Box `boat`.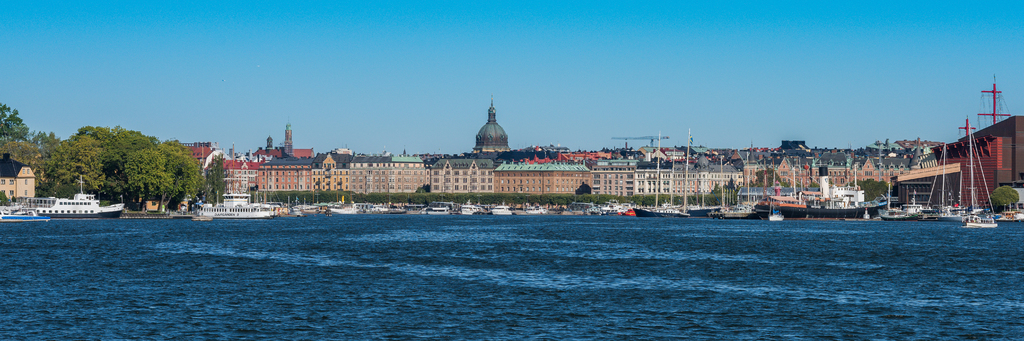
x1=299 y1=196 x2=318 y2=218.
